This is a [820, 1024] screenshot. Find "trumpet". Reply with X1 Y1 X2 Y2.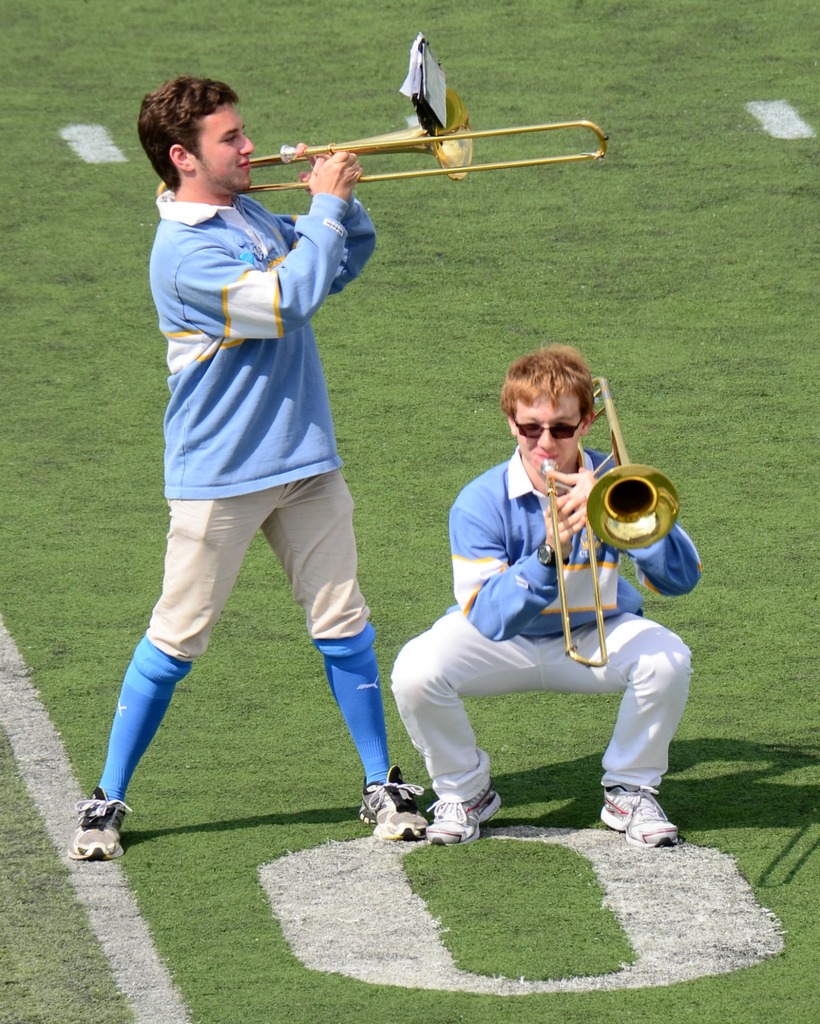
535 369 680 666.
